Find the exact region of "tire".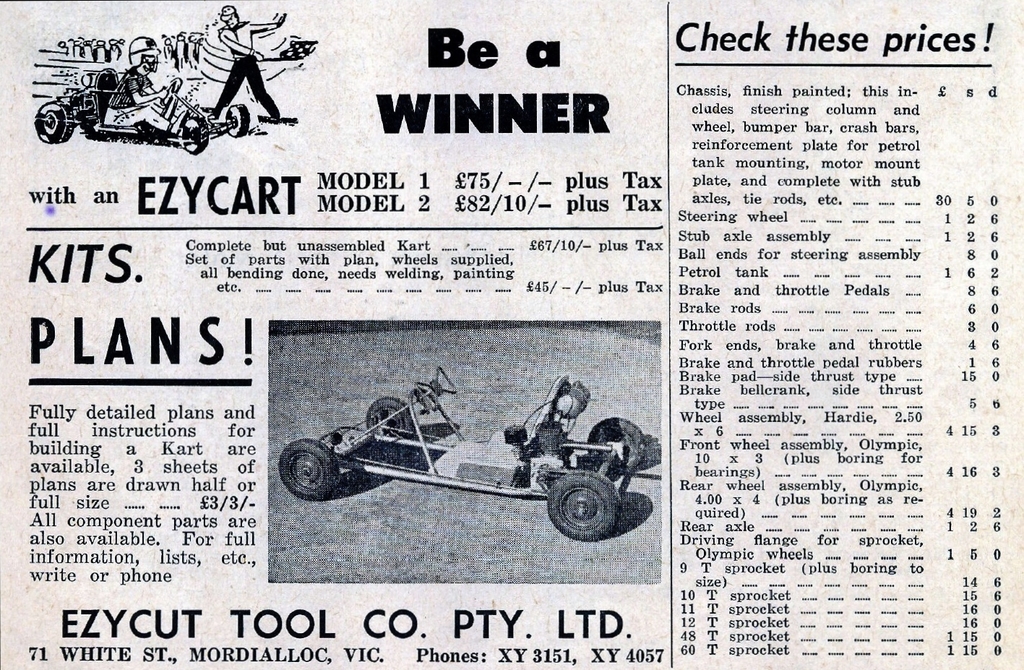
Exact region: 365,397,415,437.
